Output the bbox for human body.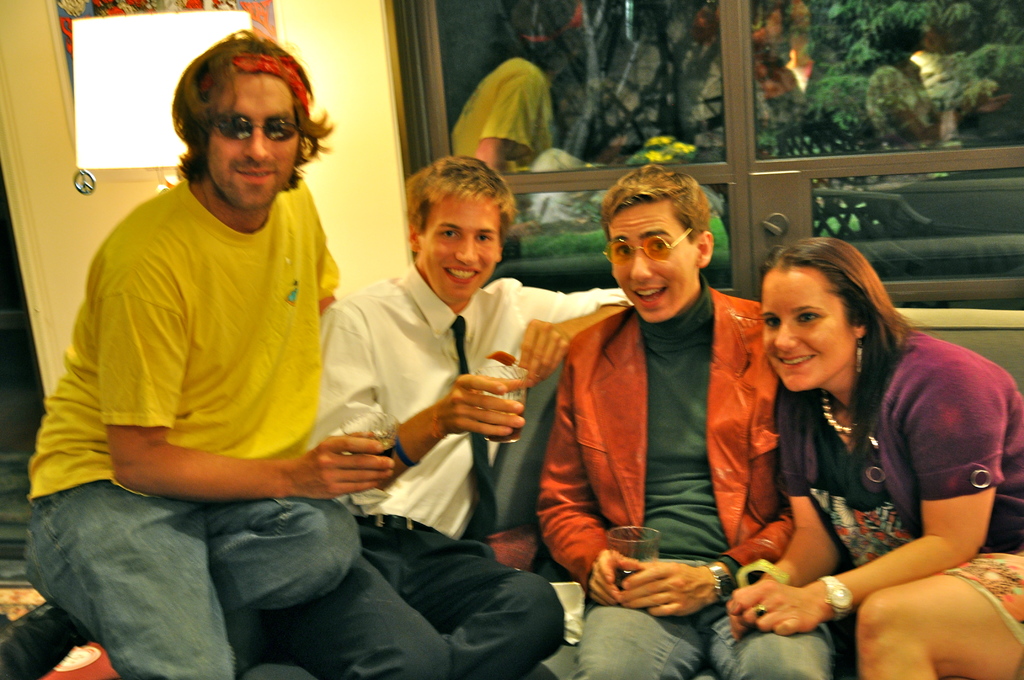
box=[270, 259, 640, 679].
